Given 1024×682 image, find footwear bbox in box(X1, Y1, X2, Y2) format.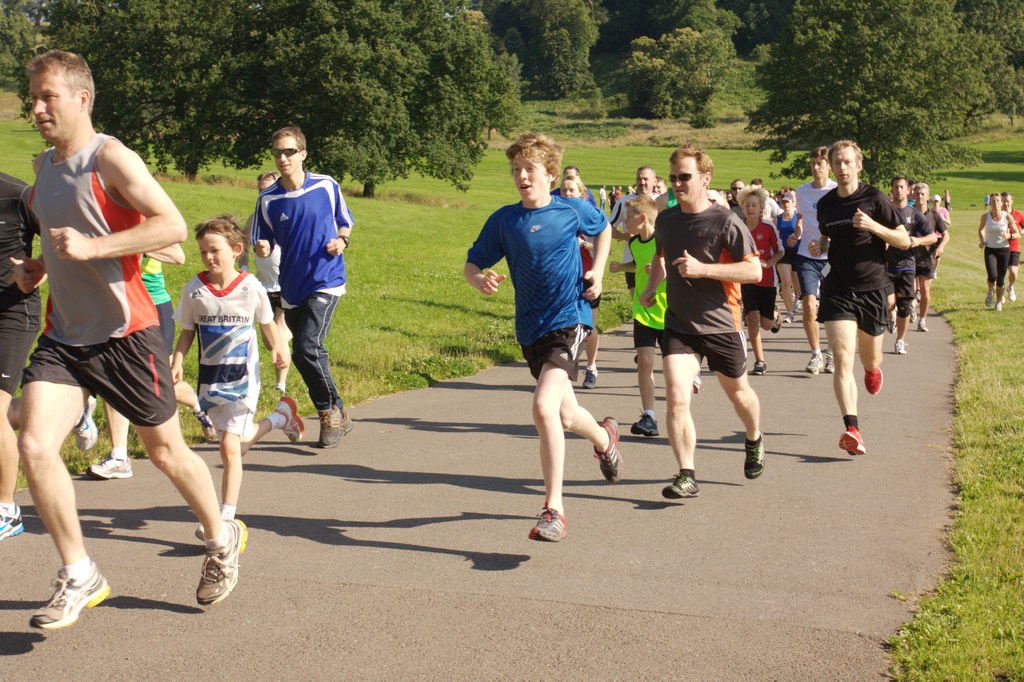
box(74, 393, 98, 448).
